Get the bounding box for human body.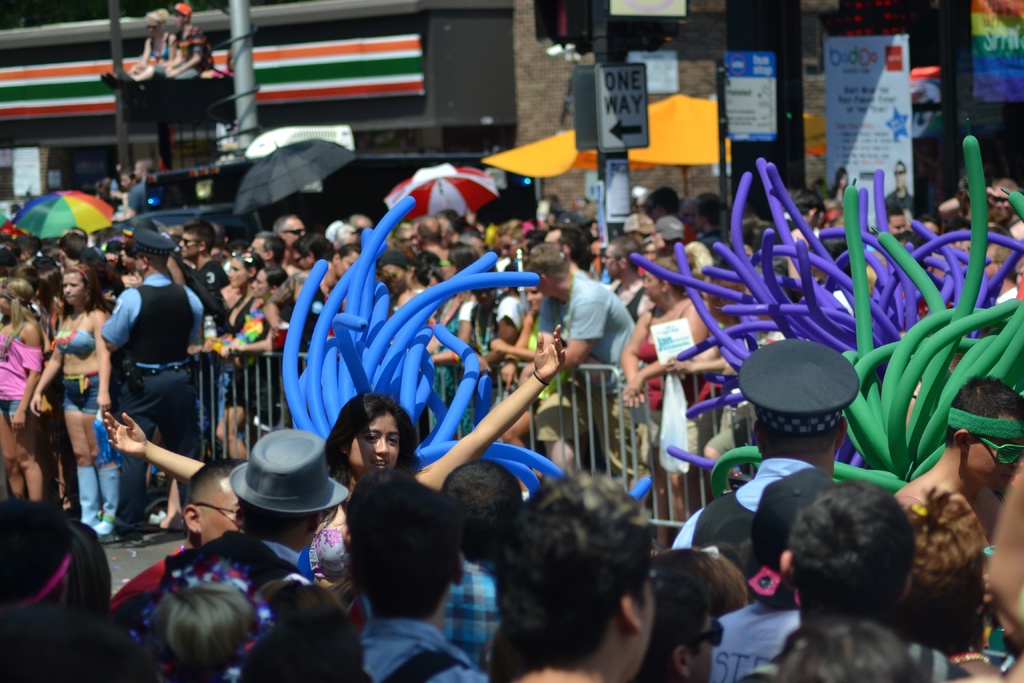
bbox(401, 230, 456, 277).
